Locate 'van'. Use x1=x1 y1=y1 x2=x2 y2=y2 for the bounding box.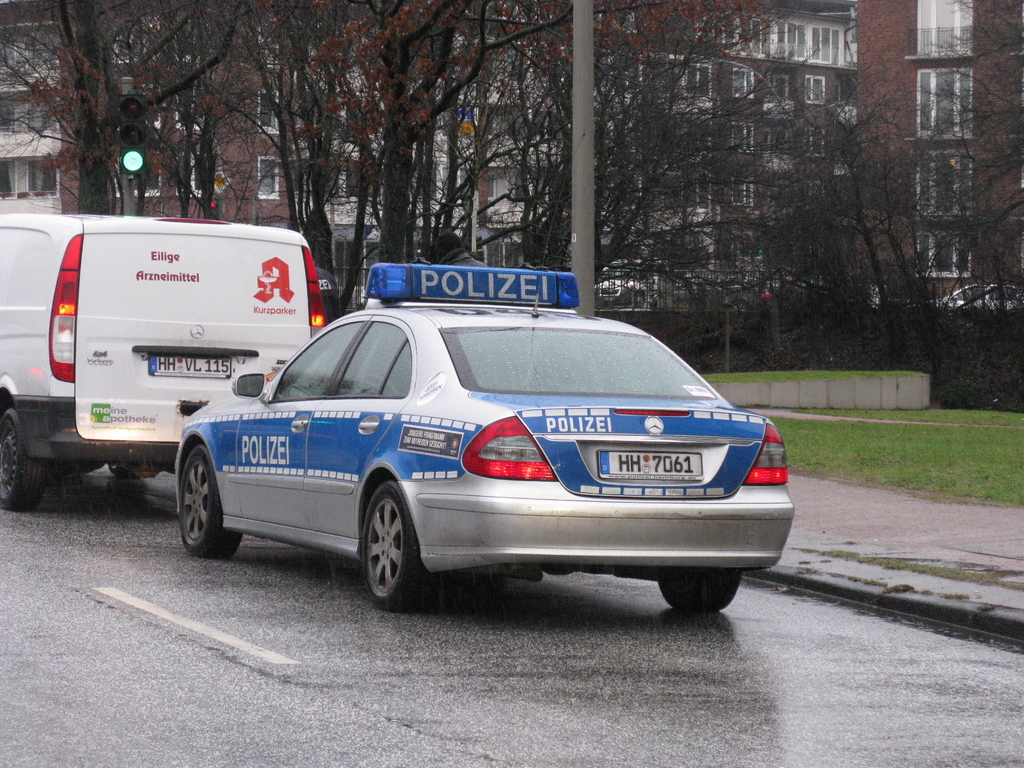
x1=1 y1=209 x2=329 y2=499.
